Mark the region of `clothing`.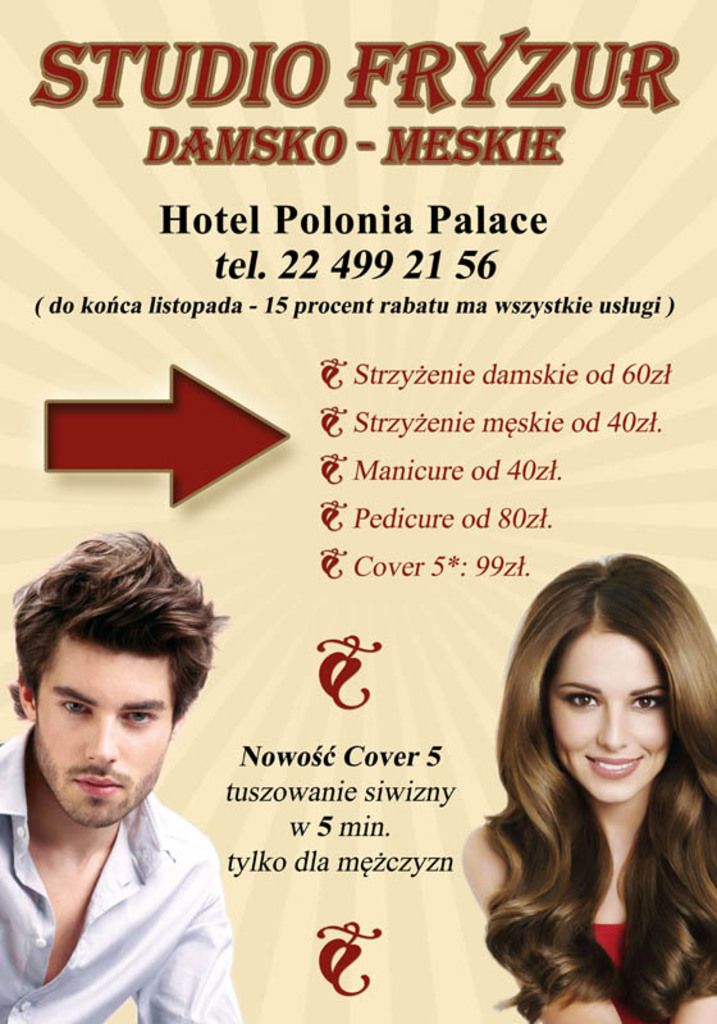
Region: l=530, t=914, r=716, b=1023.
